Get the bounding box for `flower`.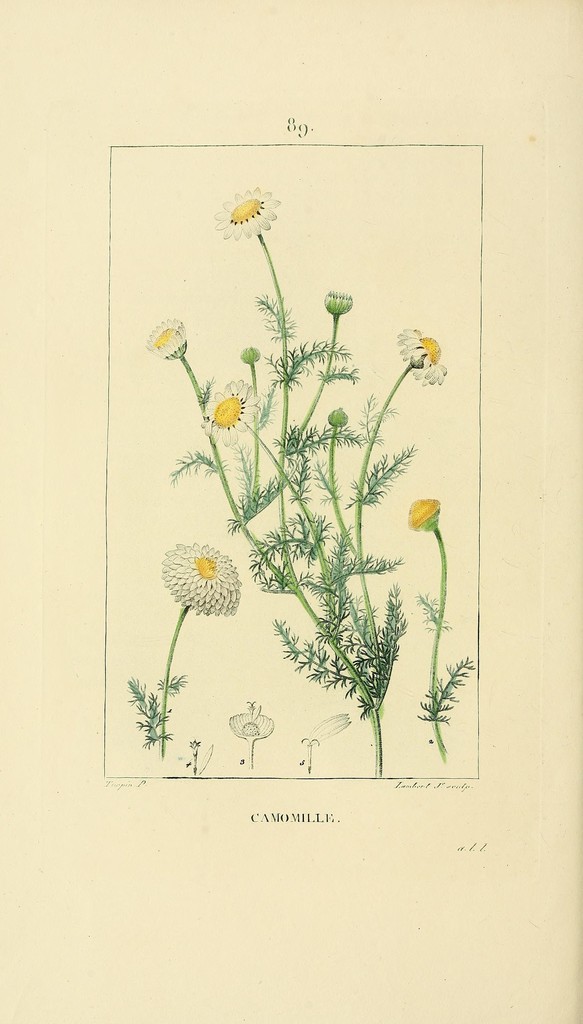
bbox=[393, 326, 449, 385].
